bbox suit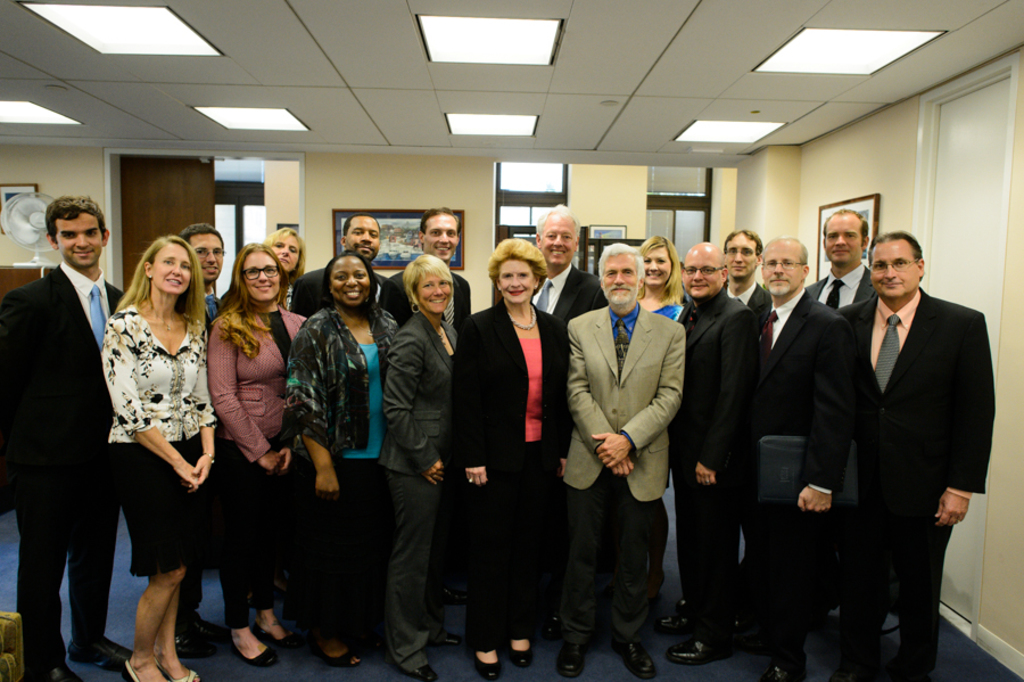
locate(276, 270, 386, 318)
